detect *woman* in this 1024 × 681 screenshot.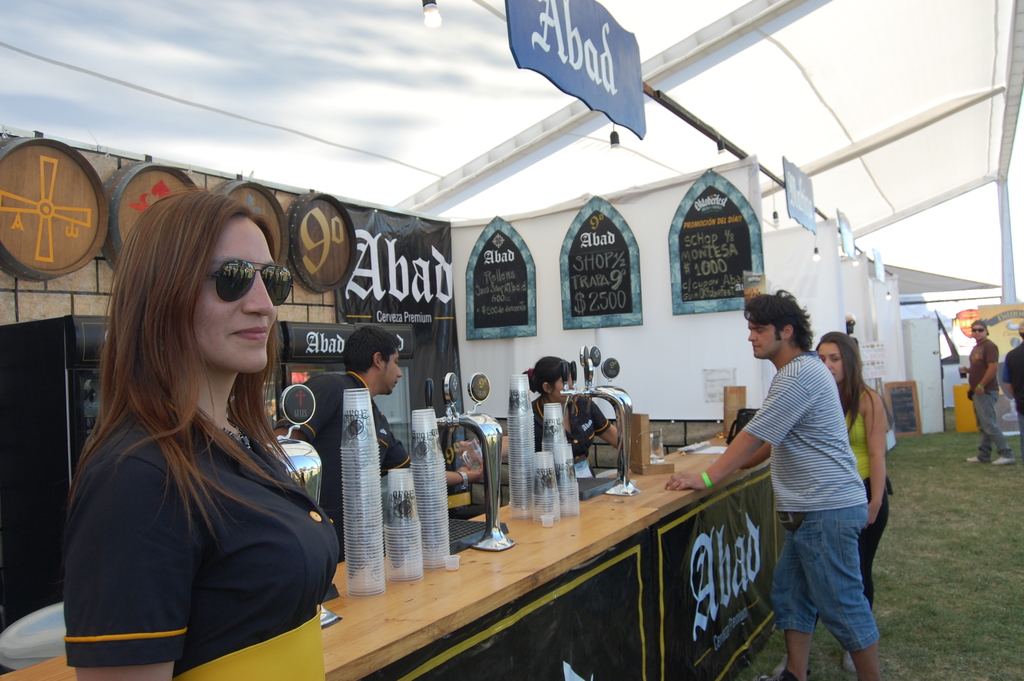
Detection: 815 330 893 676.
